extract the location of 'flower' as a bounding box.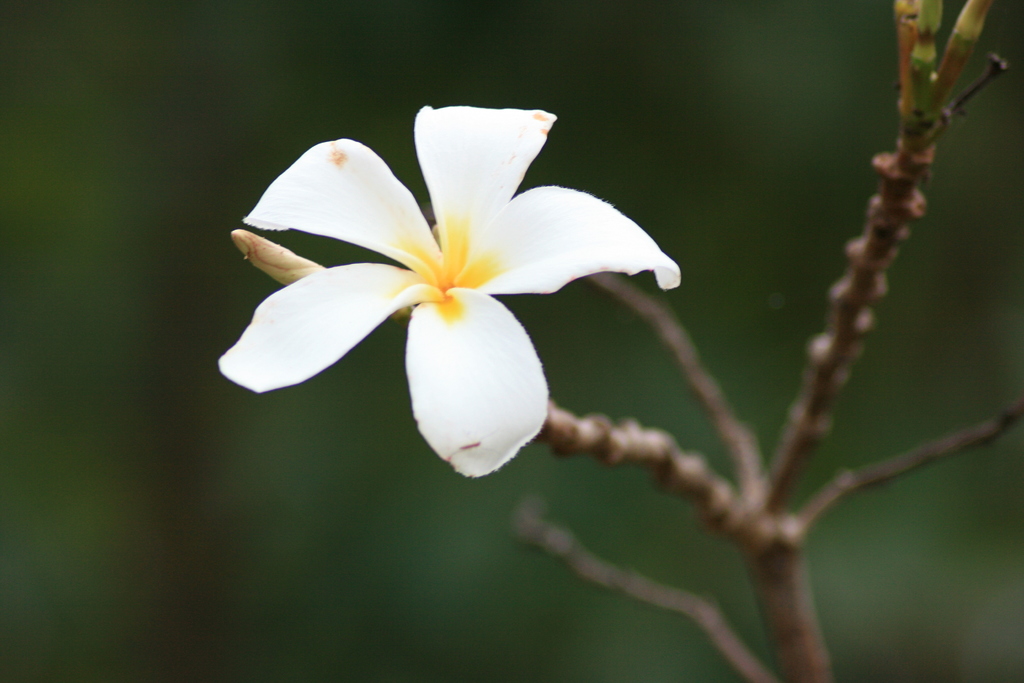
crop(237, 86, 652, 472).
